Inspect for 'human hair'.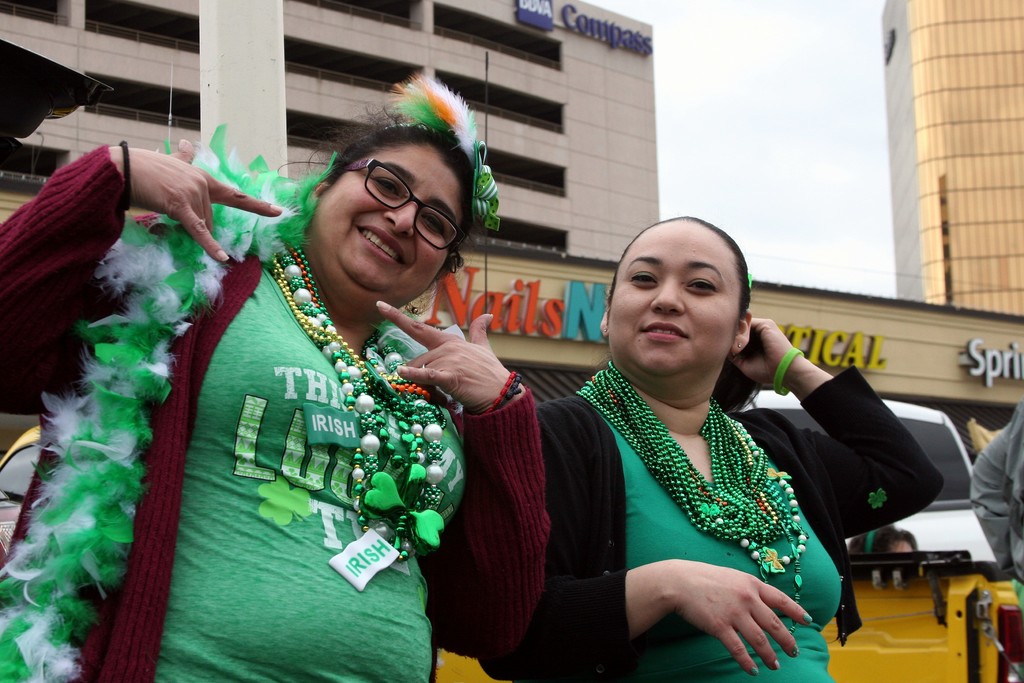
Inspection: rect(605, 215, 769, 418).
